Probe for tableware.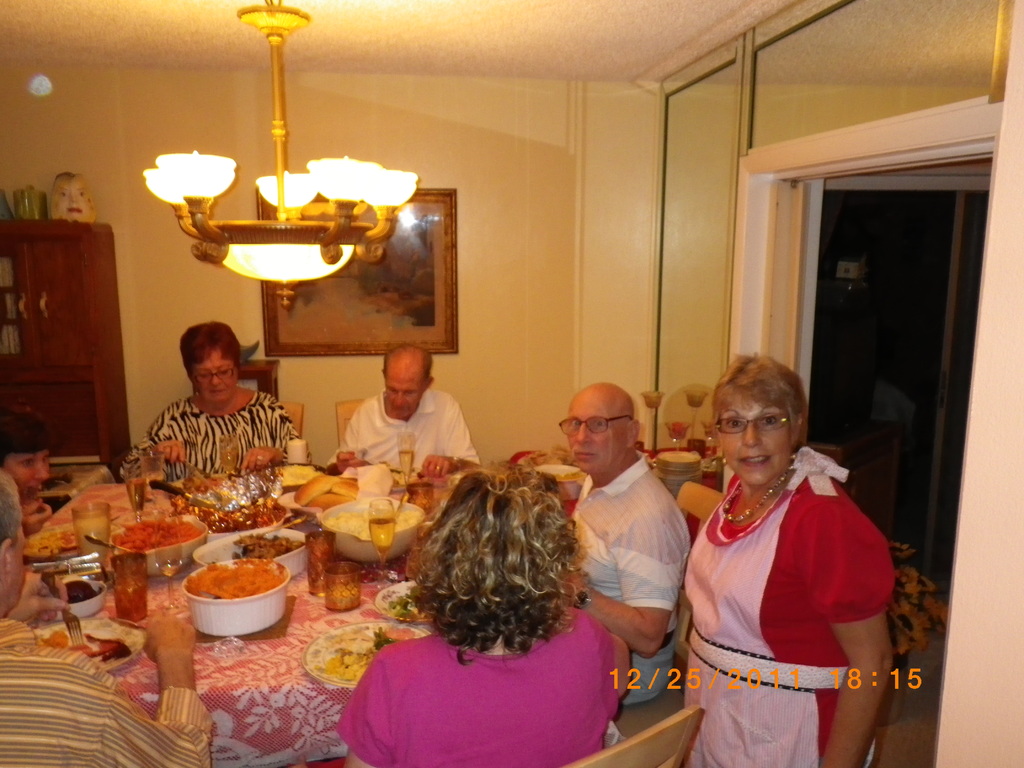
Probe result: x1=177 y1=560 x2=291 y2=648.
